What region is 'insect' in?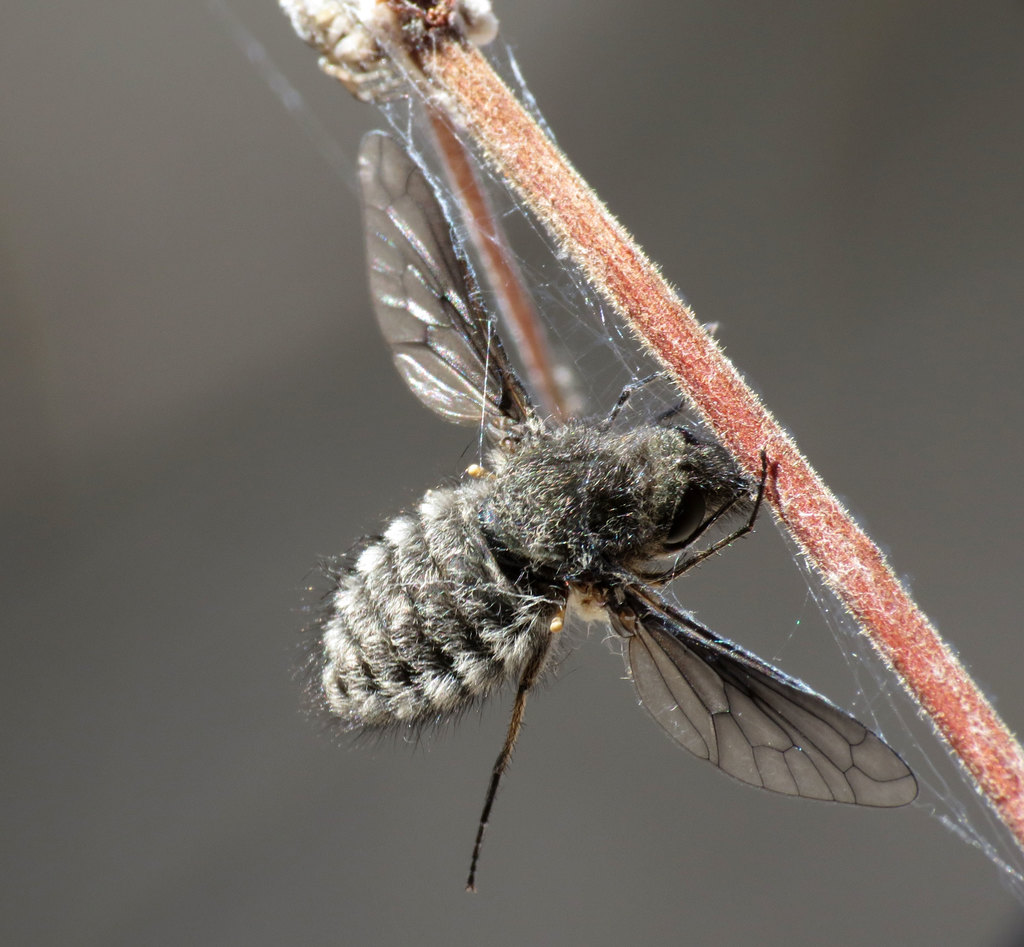
<box>288,129,915,891</box>.
